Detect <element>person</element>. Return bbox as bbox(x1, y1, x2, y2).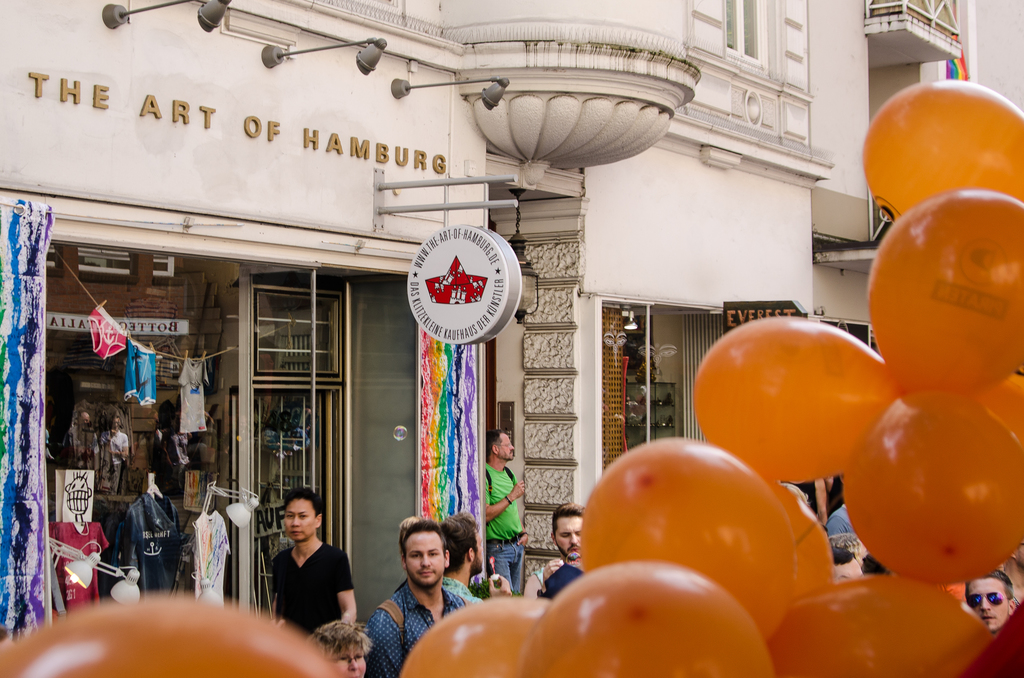
bbox(532, 504, 585, 603).
